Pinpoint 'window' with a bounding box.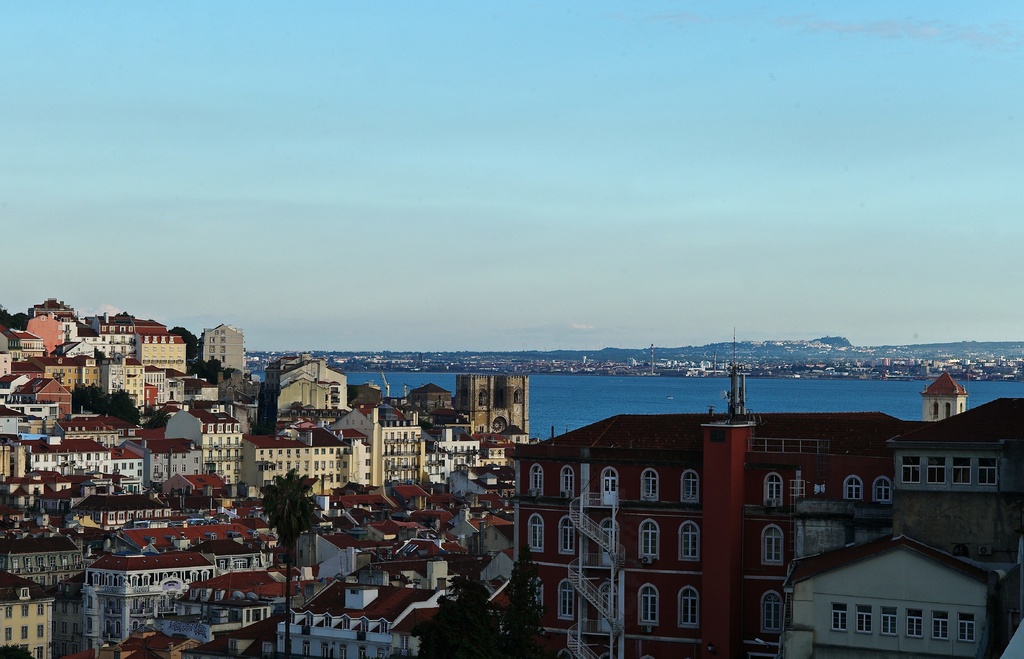
(855, 604, 874, 634).
